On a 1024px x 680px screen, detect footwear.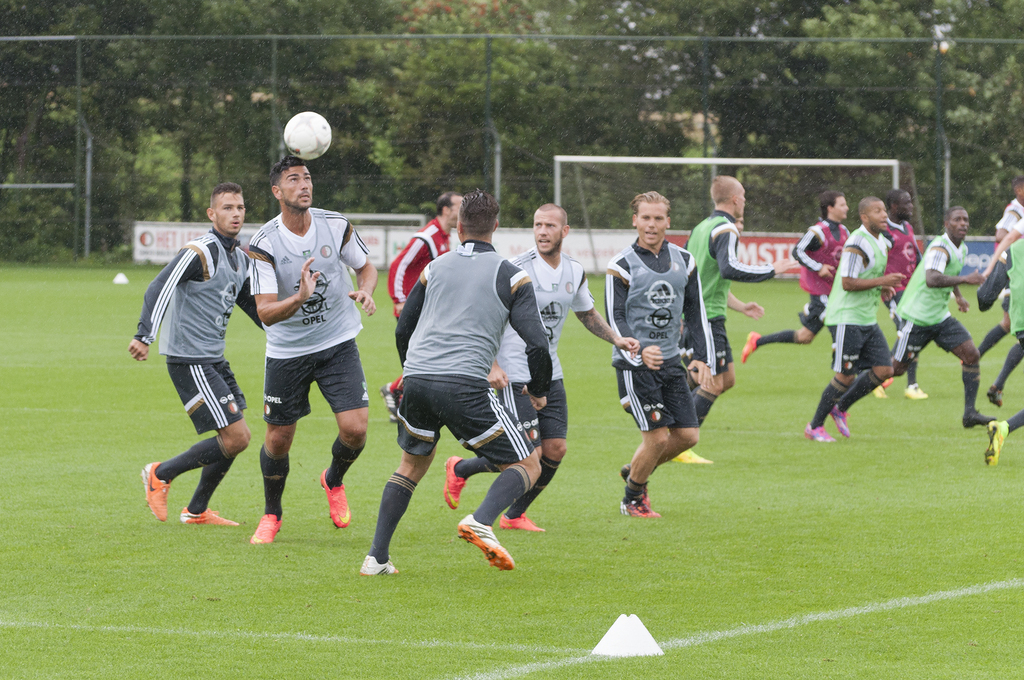
bbox=[987, 386, 1005, 407].
